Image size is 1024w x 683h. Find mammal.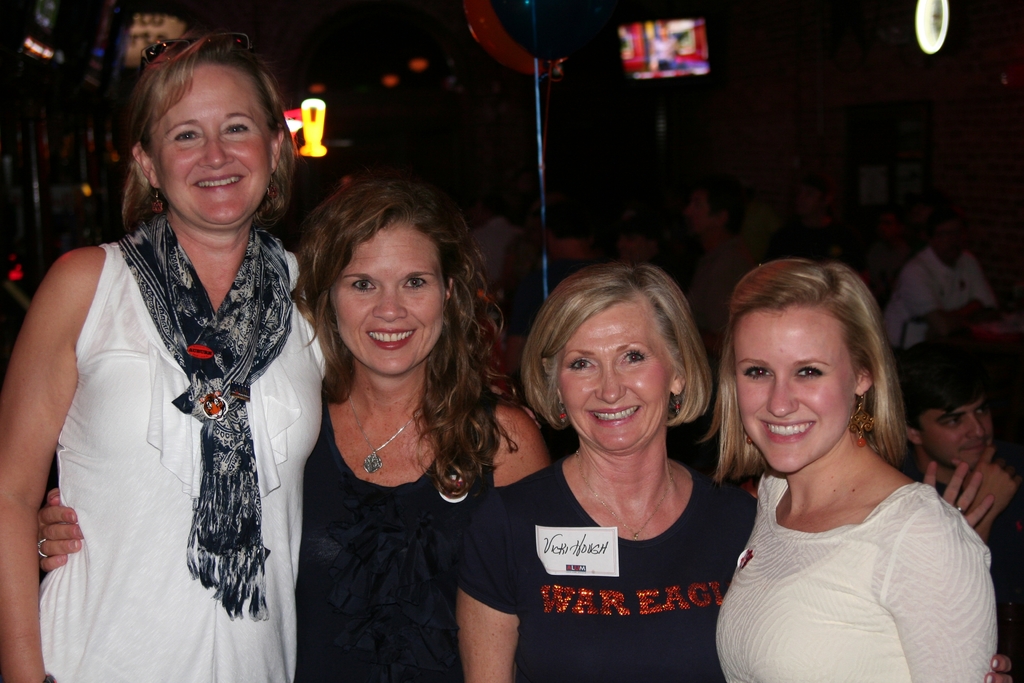
bbox=[806, 169, 866, 278].
